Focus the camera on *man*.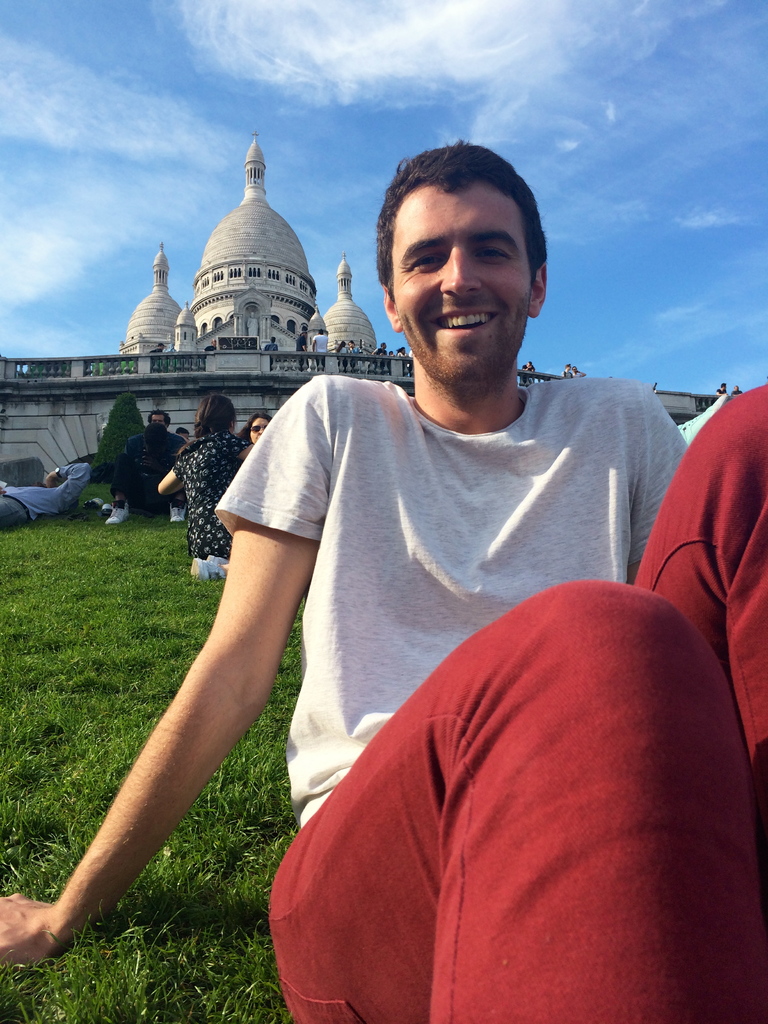
Focus region: <box>0,136,767,1023</box>.
